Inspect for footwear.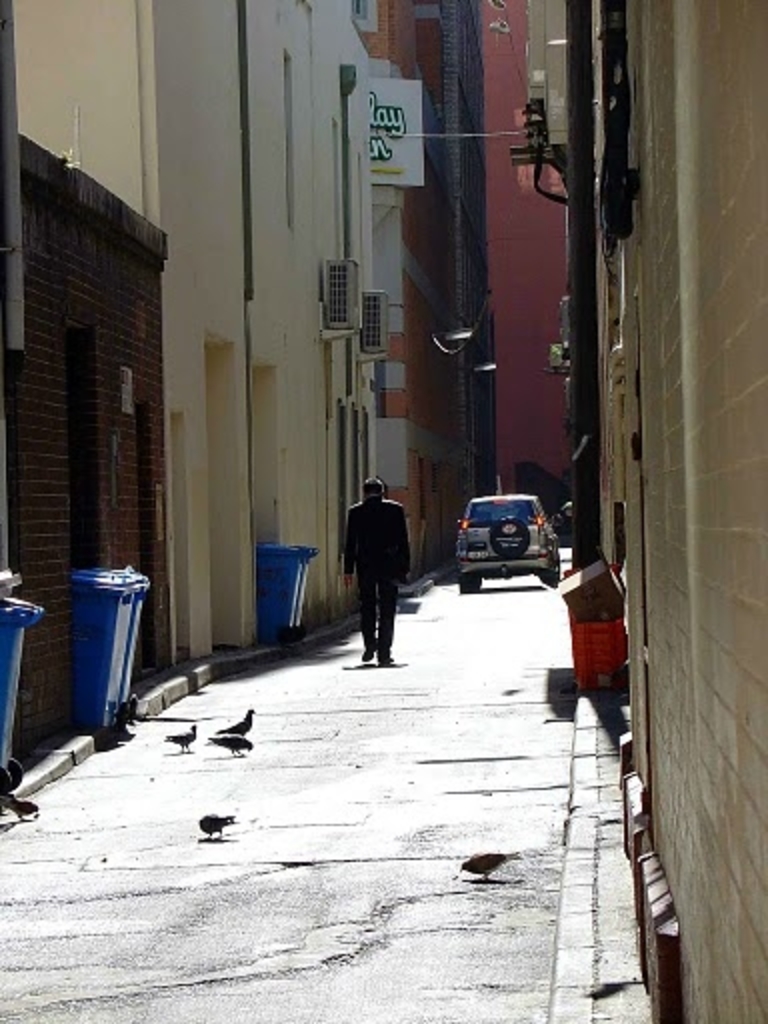
Inspection: 384/650/398/670.
